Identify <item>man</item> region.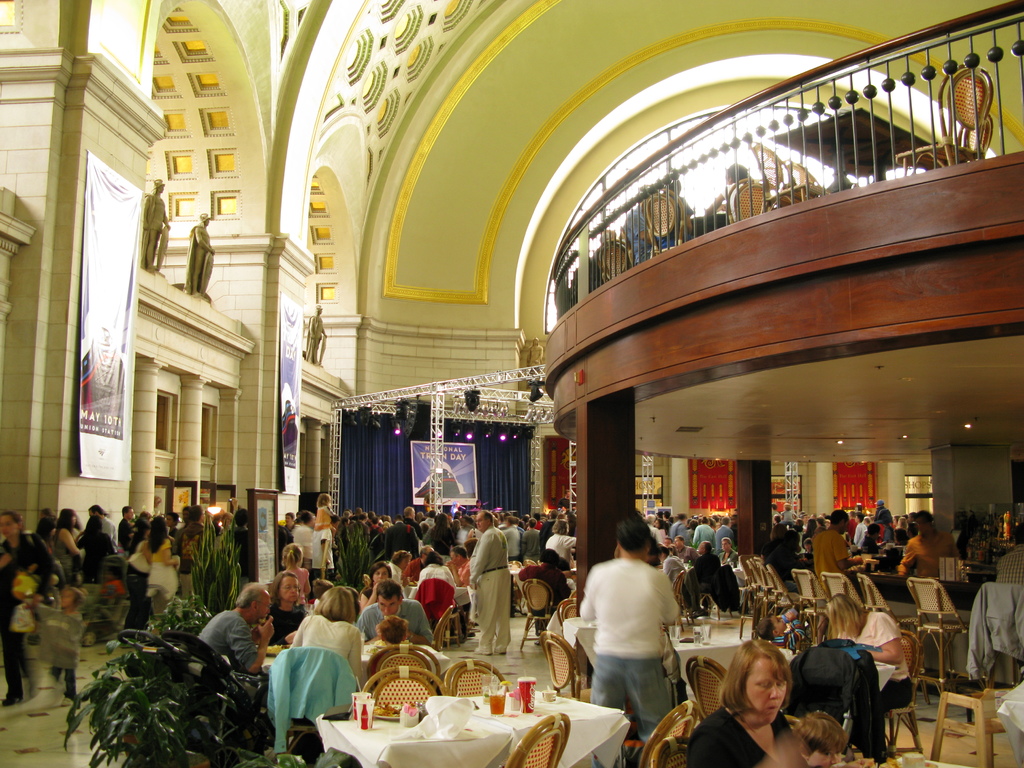
Region: detection(143, 178, 172, 270).
